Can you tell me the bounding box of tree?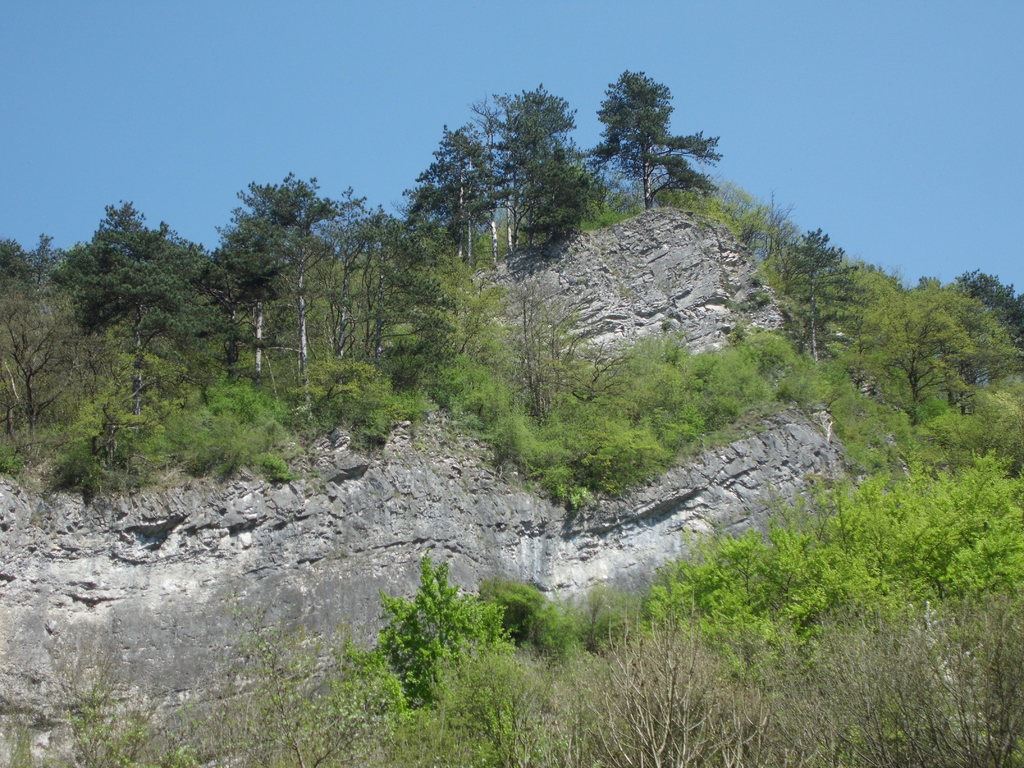
341 552 510 767.
